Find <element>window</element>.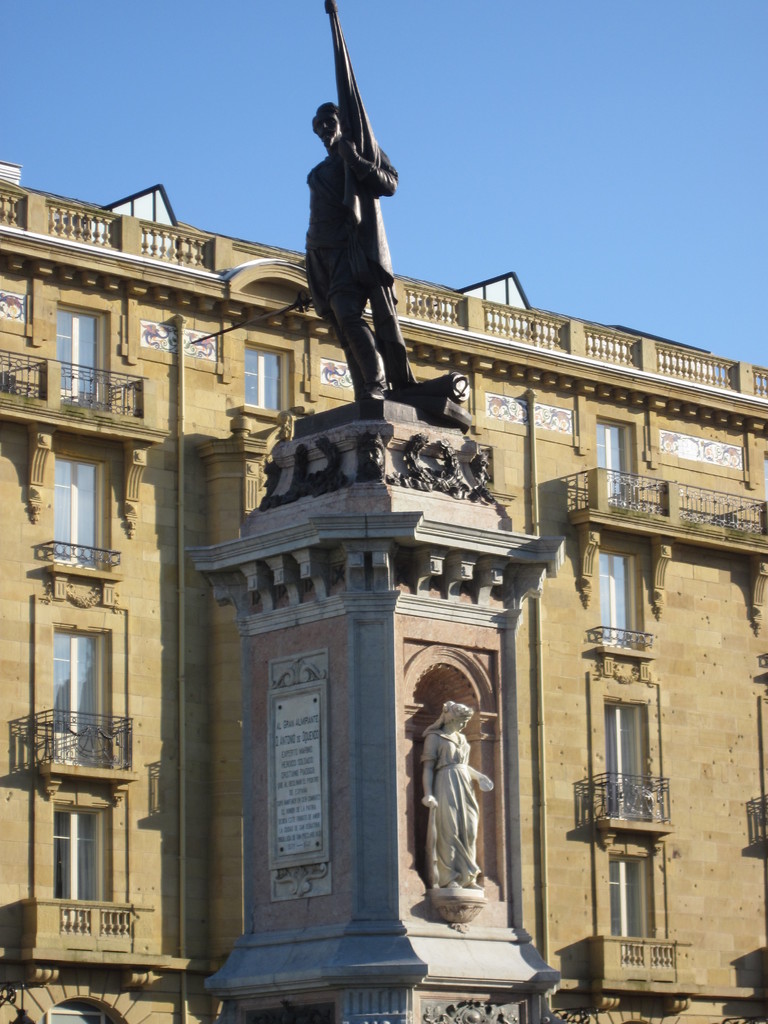
611,855,653,951.
